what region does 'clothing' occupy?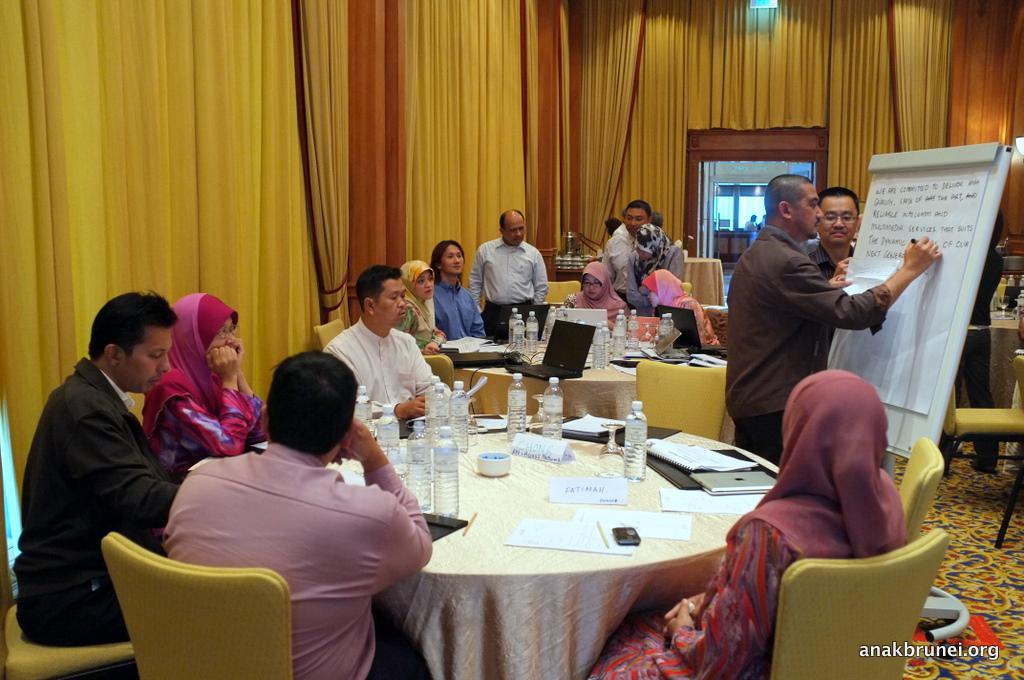
(627, 220, 682, 272).
